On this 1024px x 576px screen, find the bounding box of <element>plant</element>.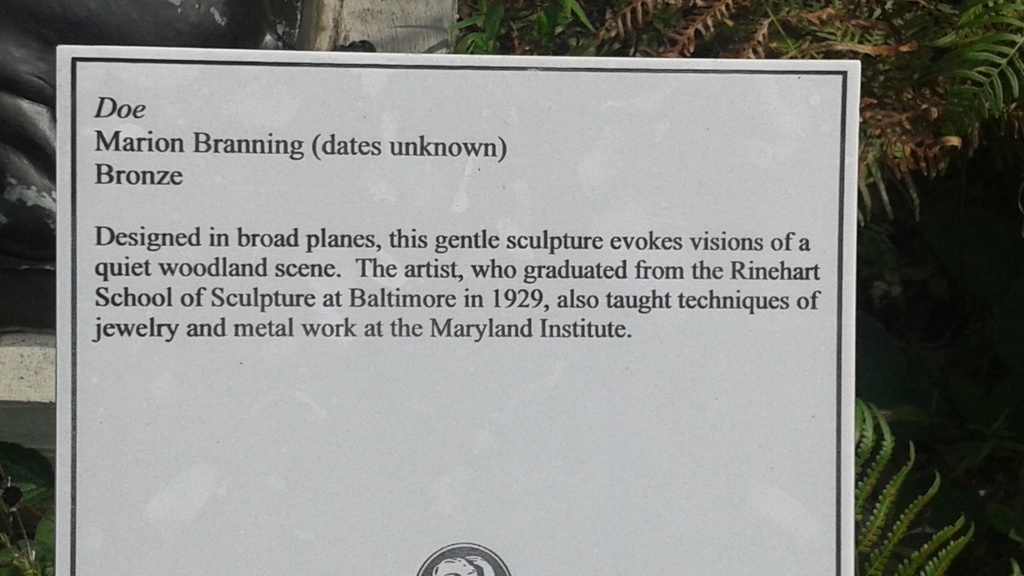
Bounding box: {"x1": 604, "y1": 0, "x2": 984, "y2": 225}.
